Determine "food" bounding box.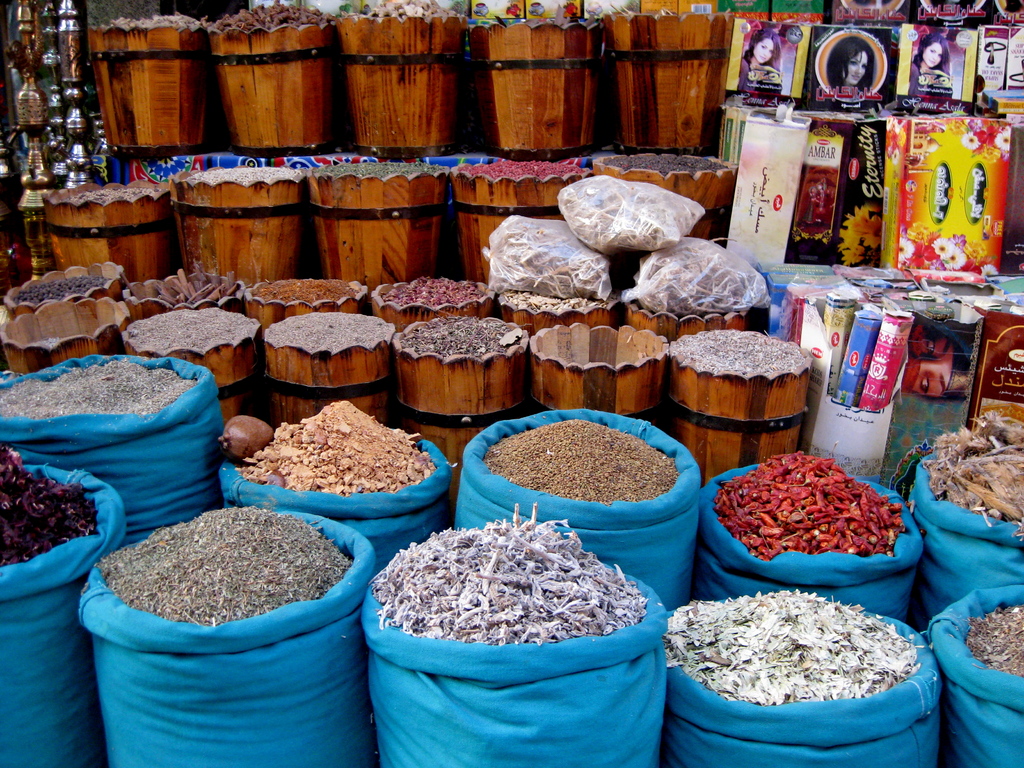
Determined: bbox(333, 0, 459, 22).
